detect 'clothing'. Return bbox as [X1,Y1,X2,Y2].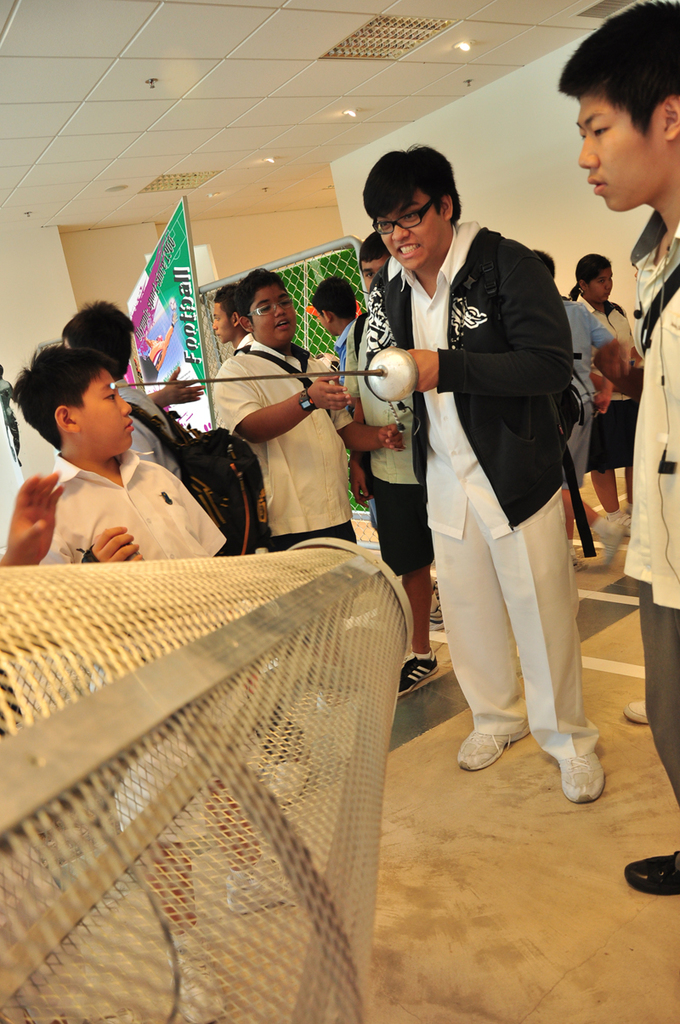
[558,299,614,489].
